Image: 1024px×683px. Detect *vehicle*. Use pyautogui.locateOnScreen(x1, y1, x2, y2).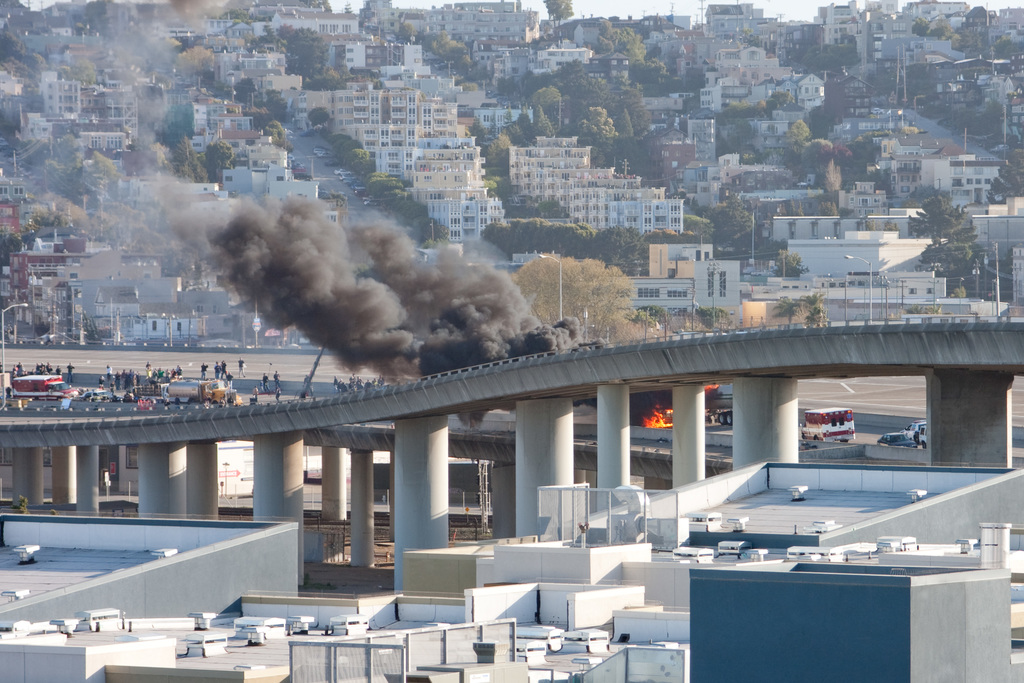
pyautogui.locateOnScreen(903, 415, 925, 448).
